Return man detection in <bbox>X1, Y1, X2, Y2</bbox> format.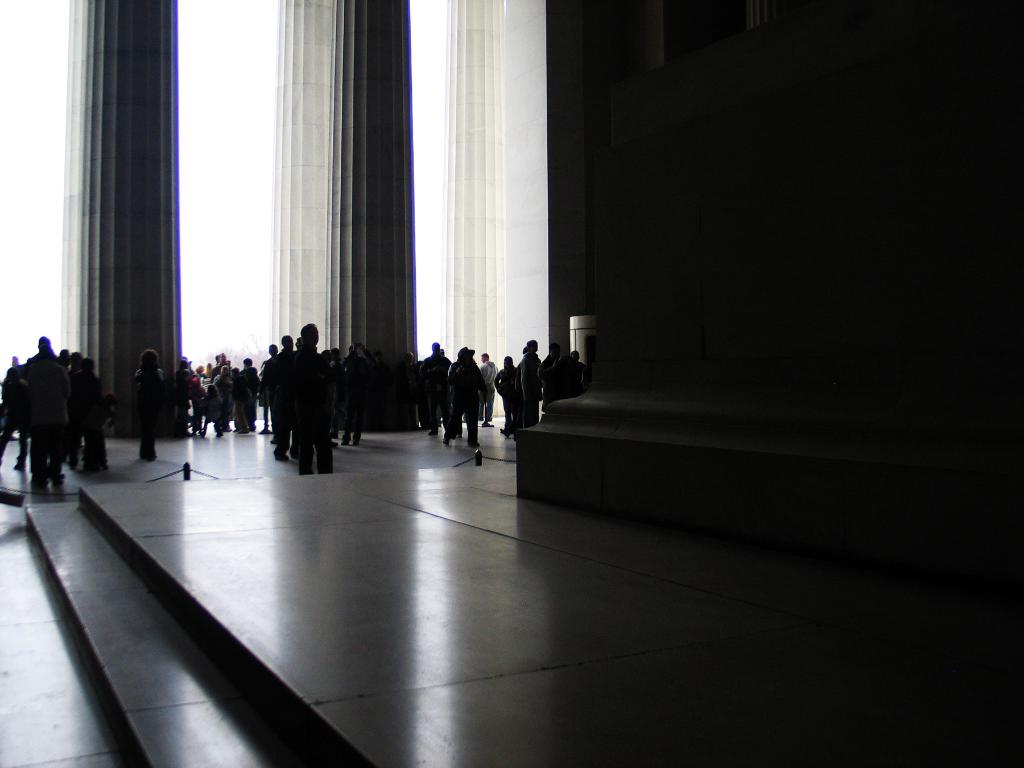
<bbox>520, 333, 536, 430</bbox>.
